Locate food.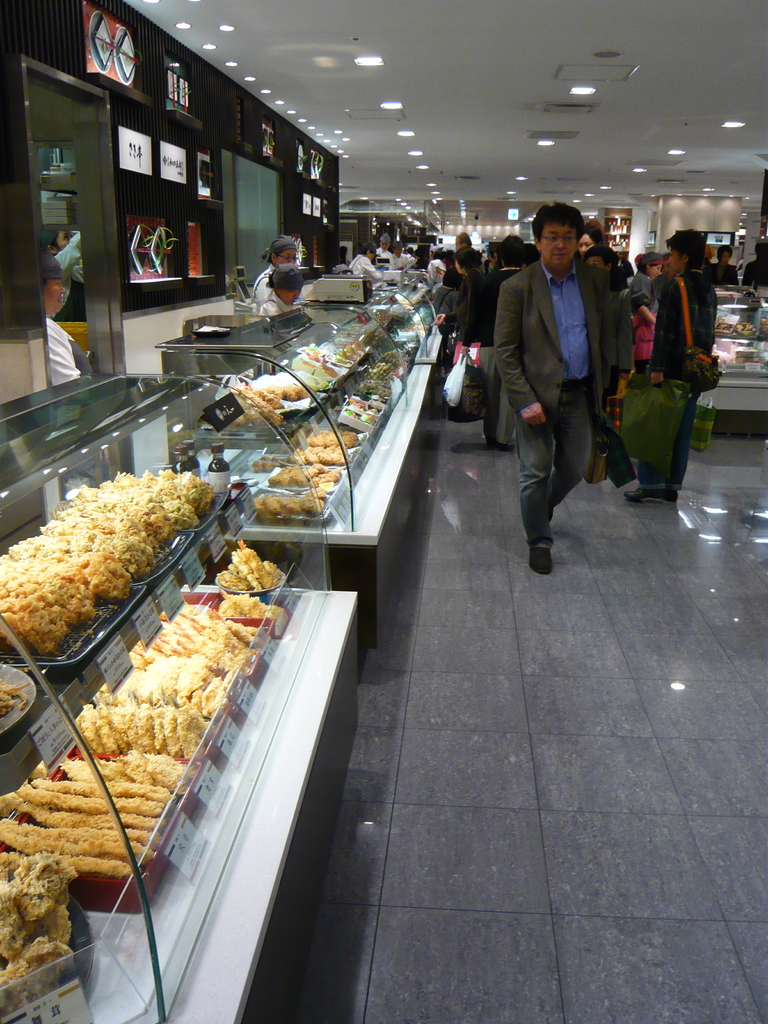
Bounding box: <box>0,683,26,705</box>.
